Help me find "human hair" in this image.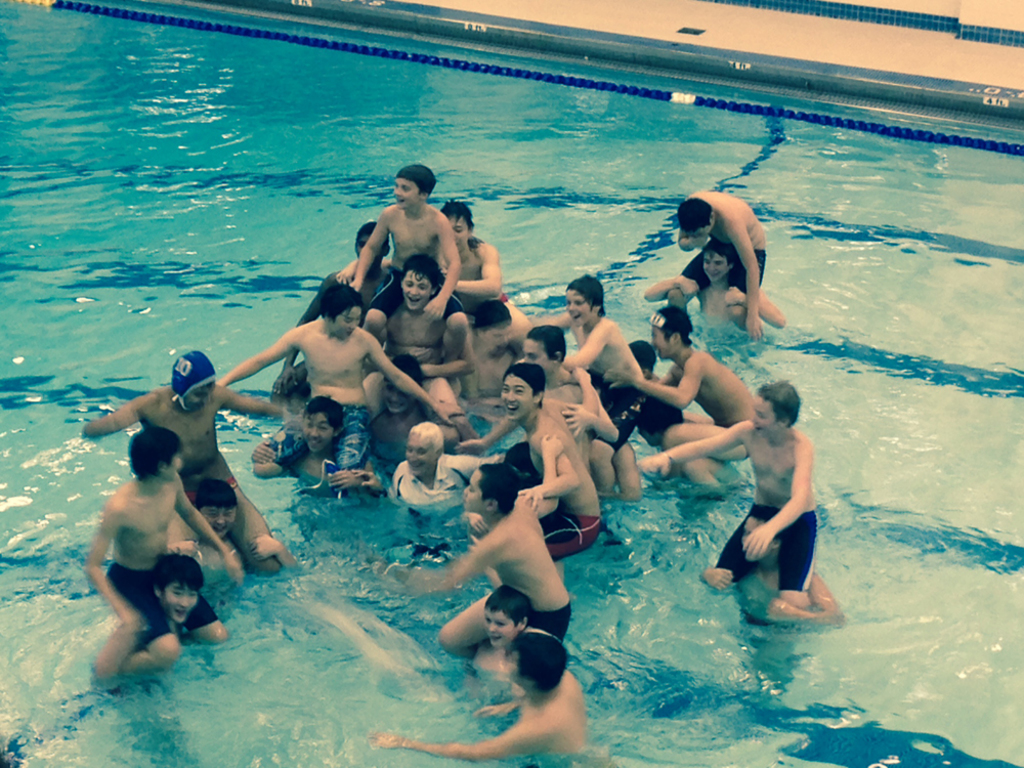
Found it: bbox(409, 419, 442, 453).
